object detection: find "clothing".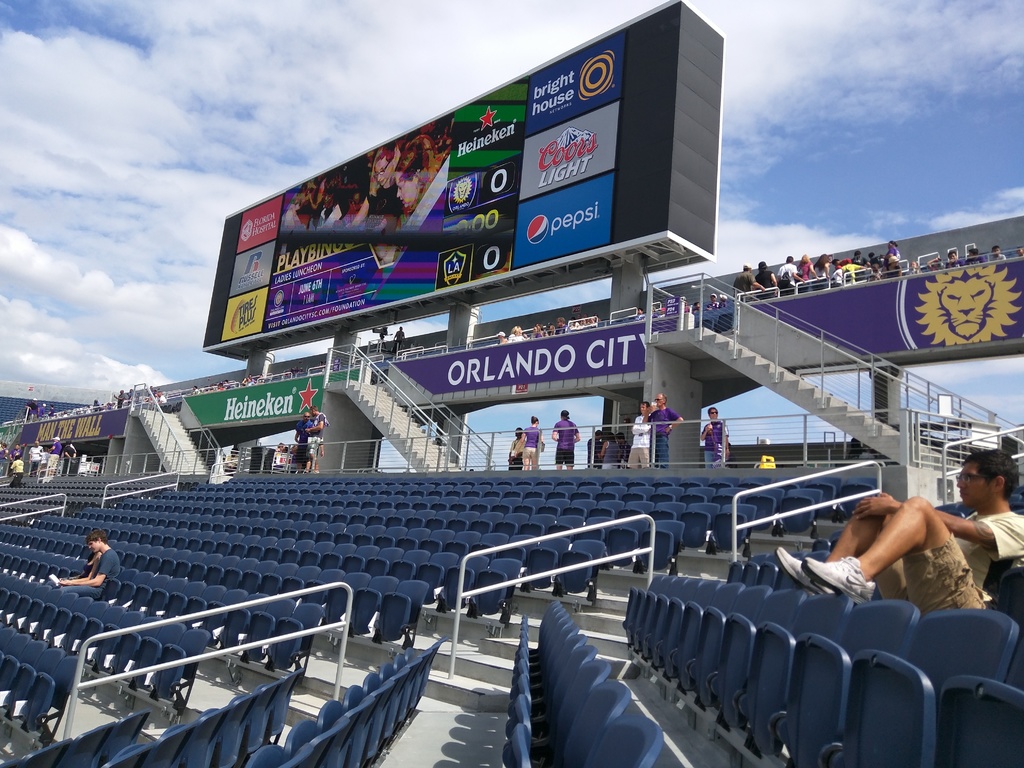
<bbox>0, 447, 8, 476</bbox>.
